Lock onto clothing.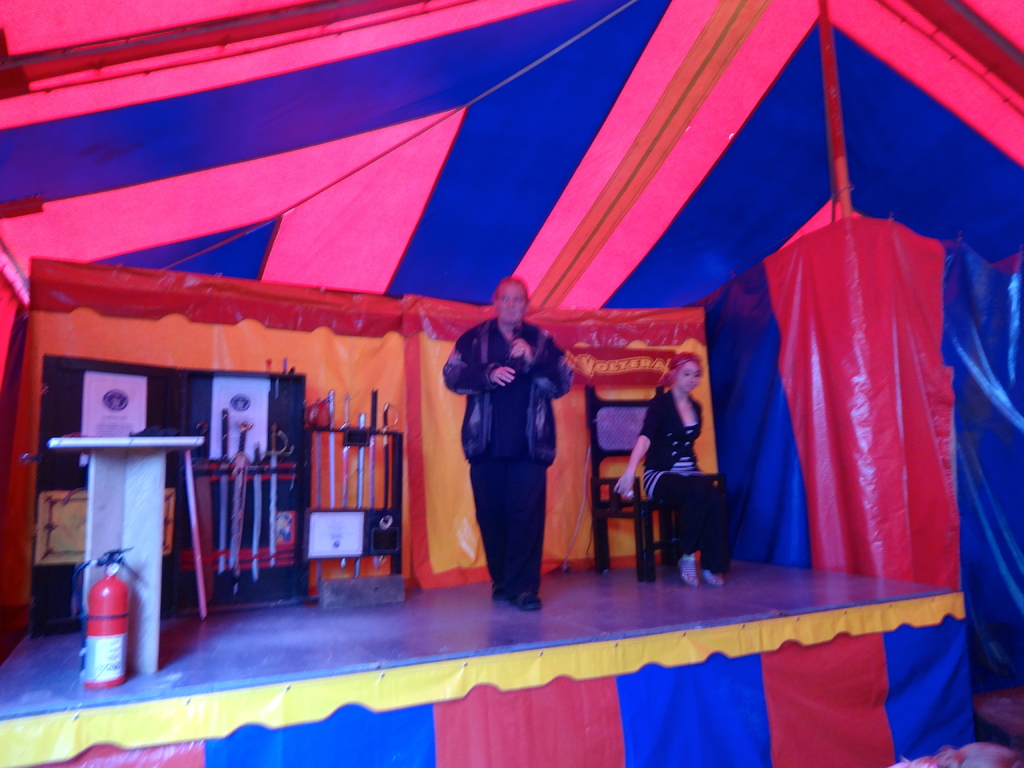
Locked: box(652, 468, 719, 556).
